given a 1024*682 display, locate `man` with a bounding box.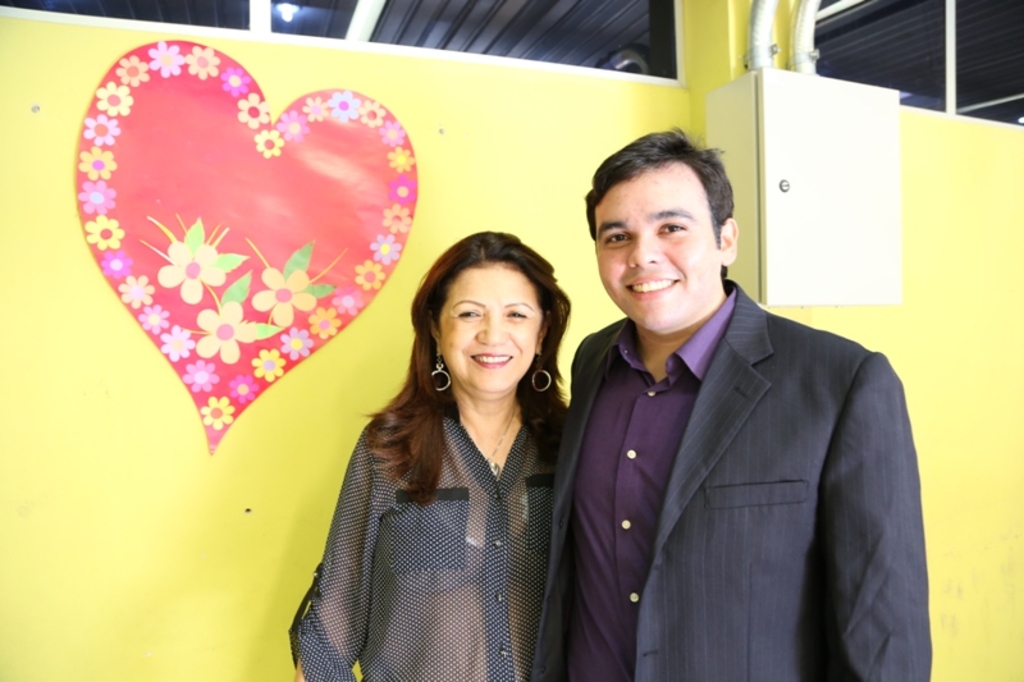
Located: <box>529,150,922,674</box>.
